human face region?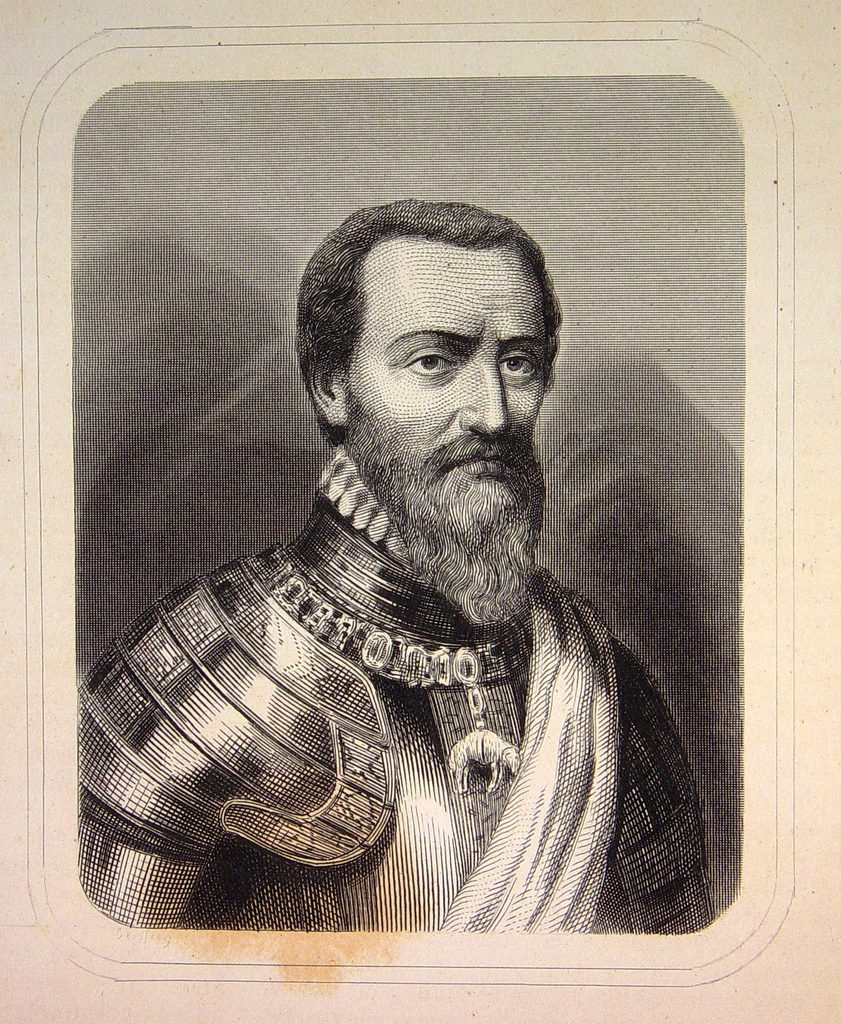
l=342, t=252, r=551, b=465
